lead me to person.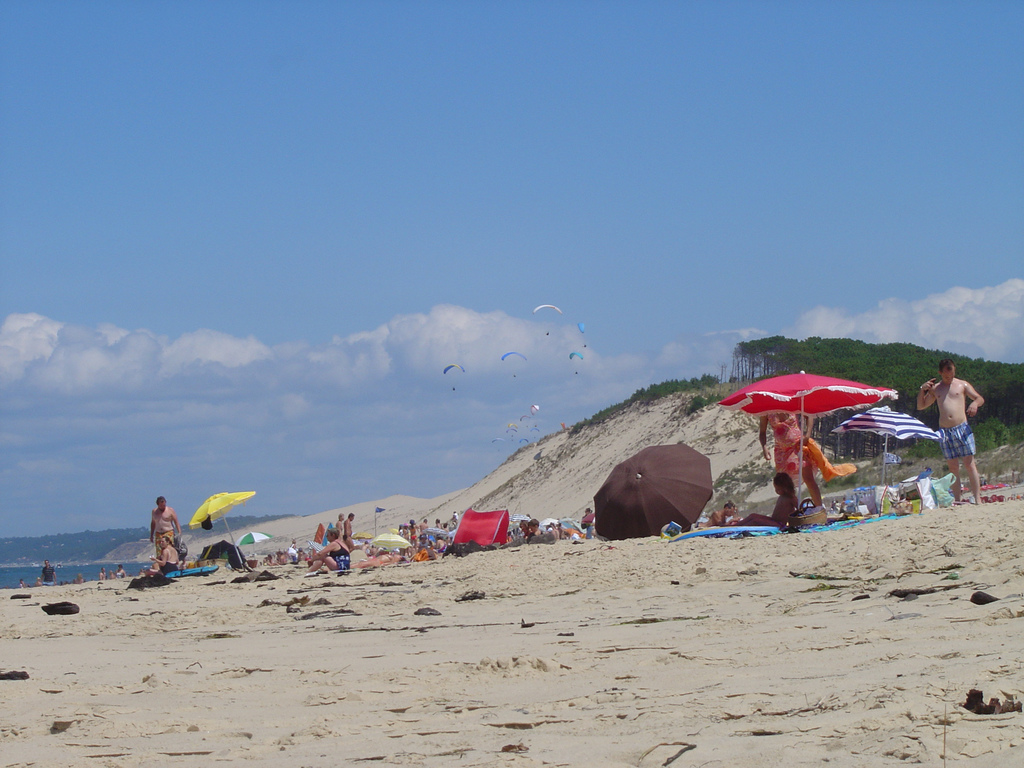
Lead to [833, 499, 840, 515].
